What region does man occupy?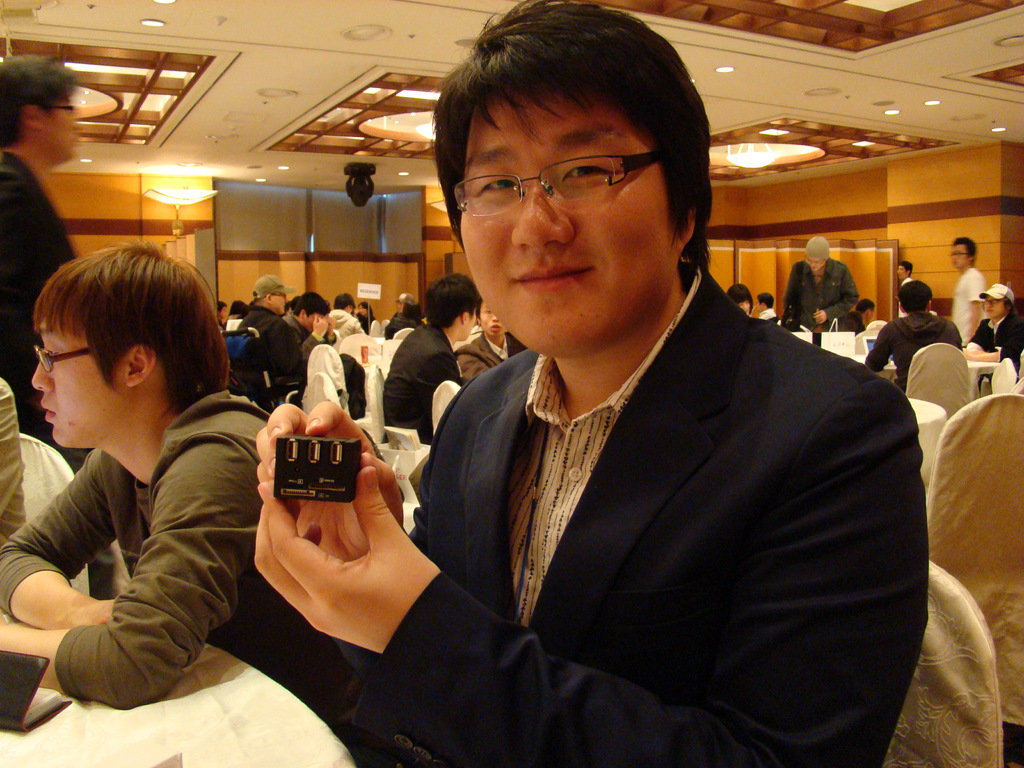
rect(225, 303, 245, 328).
